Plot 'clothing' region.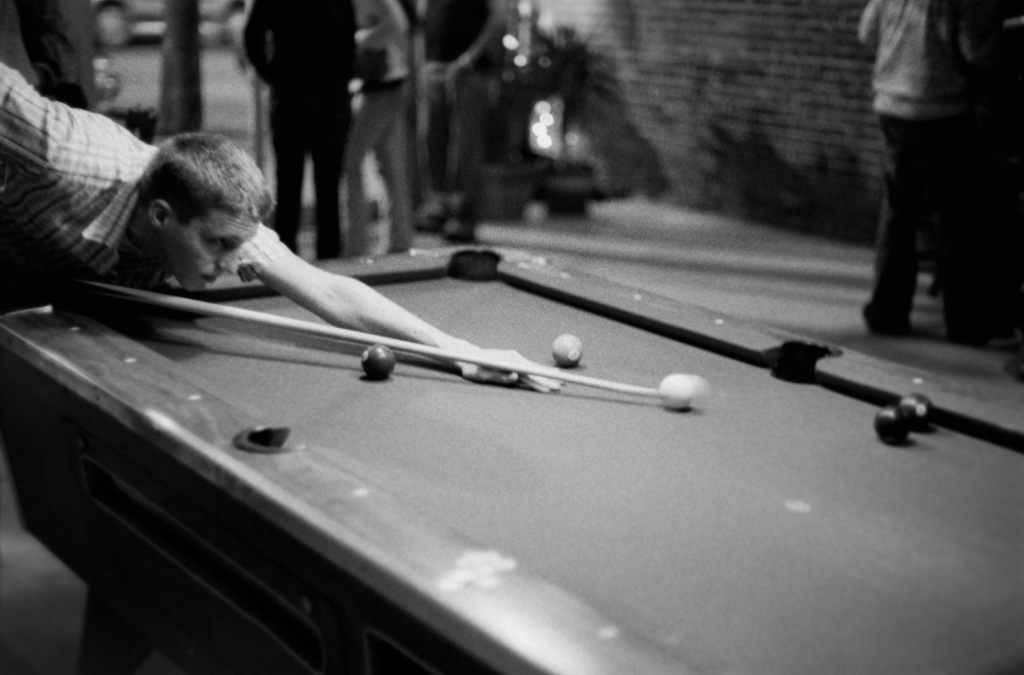
Plotted at region(0, 63, 280, 310).
